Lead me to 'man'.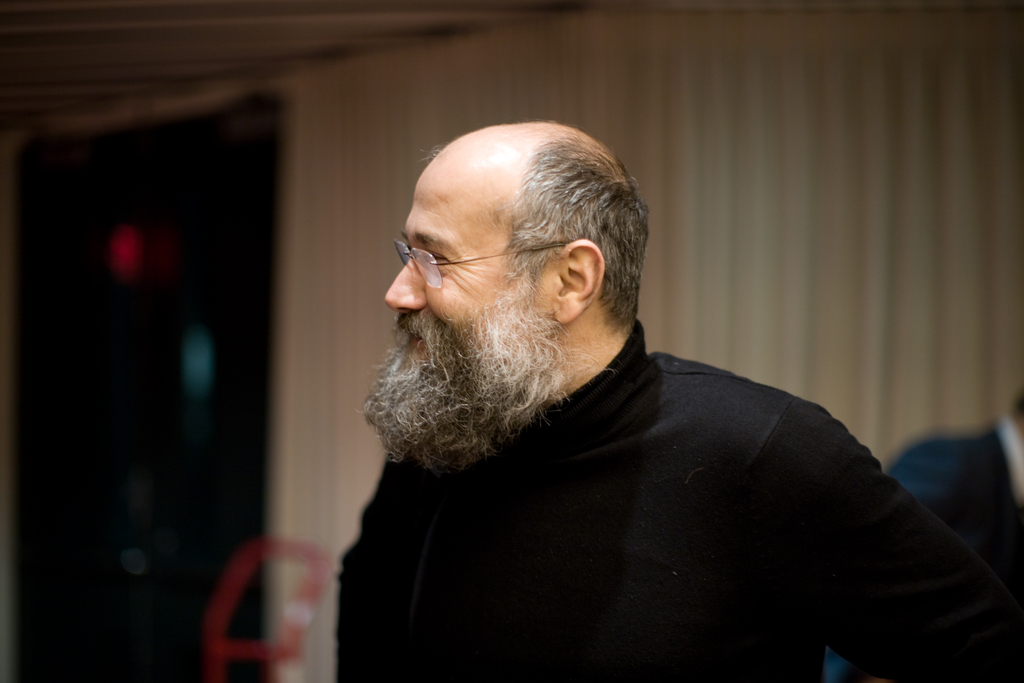
Lead to pyautogui.locateOnScreen(294, 98, 1001, 664).
